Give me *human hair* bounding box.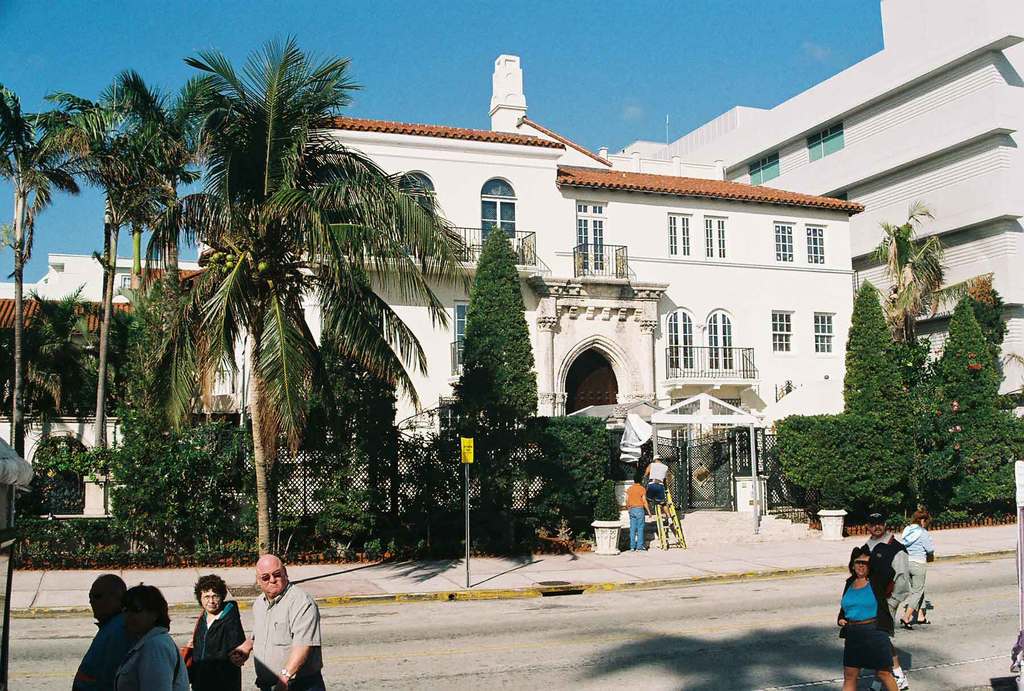
<box>95,573,127,604</box>.
